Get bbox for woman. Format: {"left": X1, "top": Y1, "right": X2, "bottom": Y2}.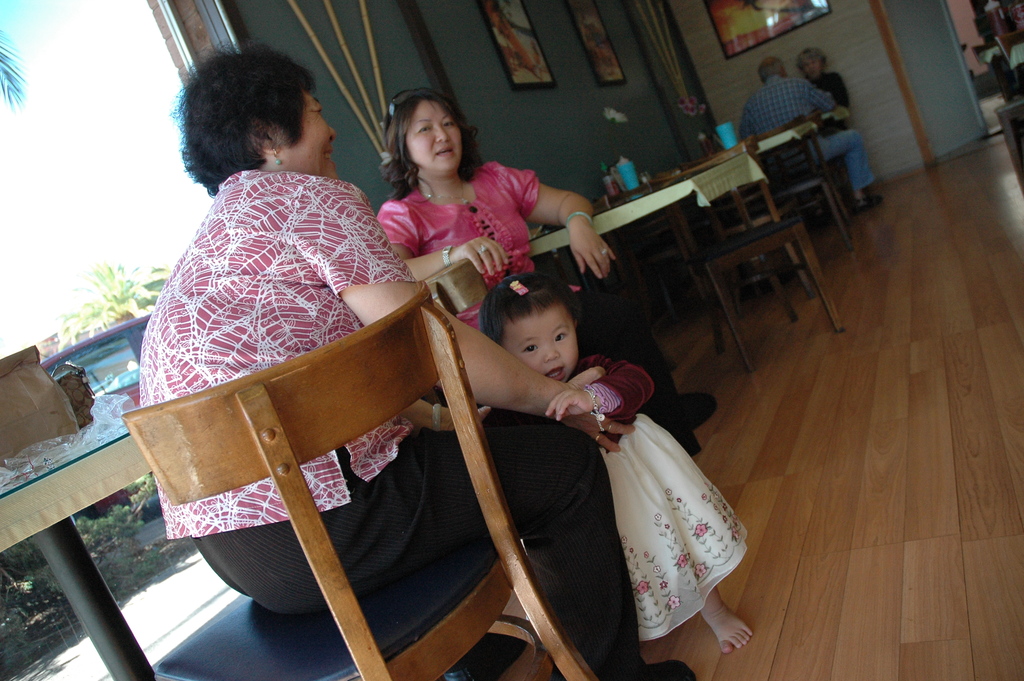
{"left": 164, "top": 40, "right": 694, "bottom": 680}.
